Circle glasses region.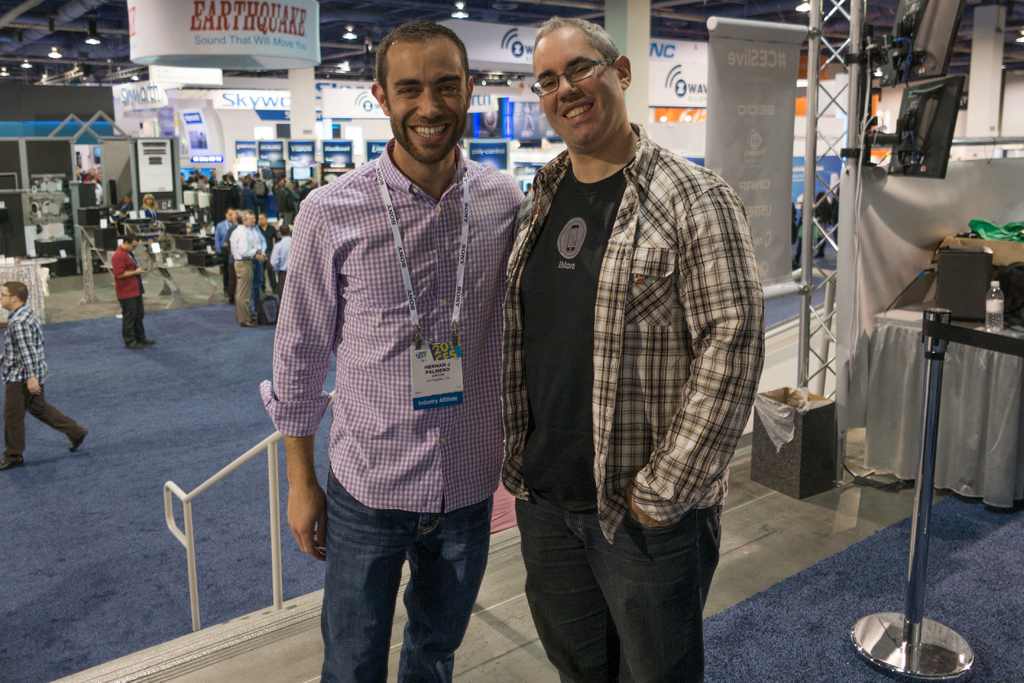
Region: box=[2, 292, 18, 300].
